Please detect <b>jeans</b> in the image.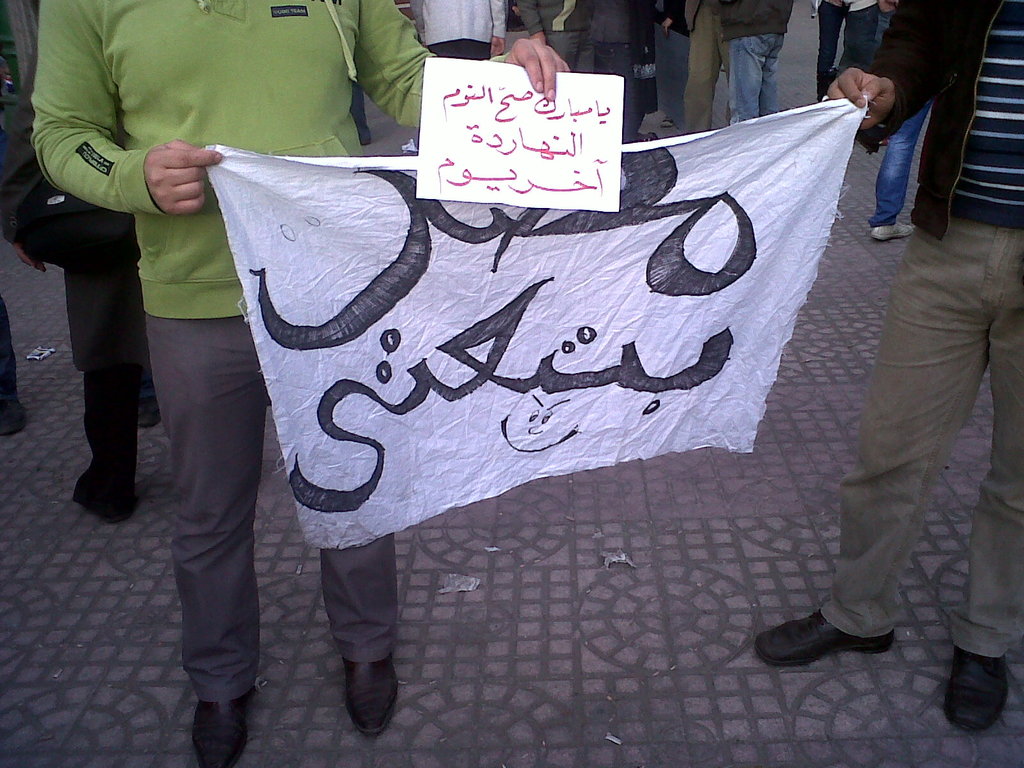
rect(728, 29, 786, 126).
